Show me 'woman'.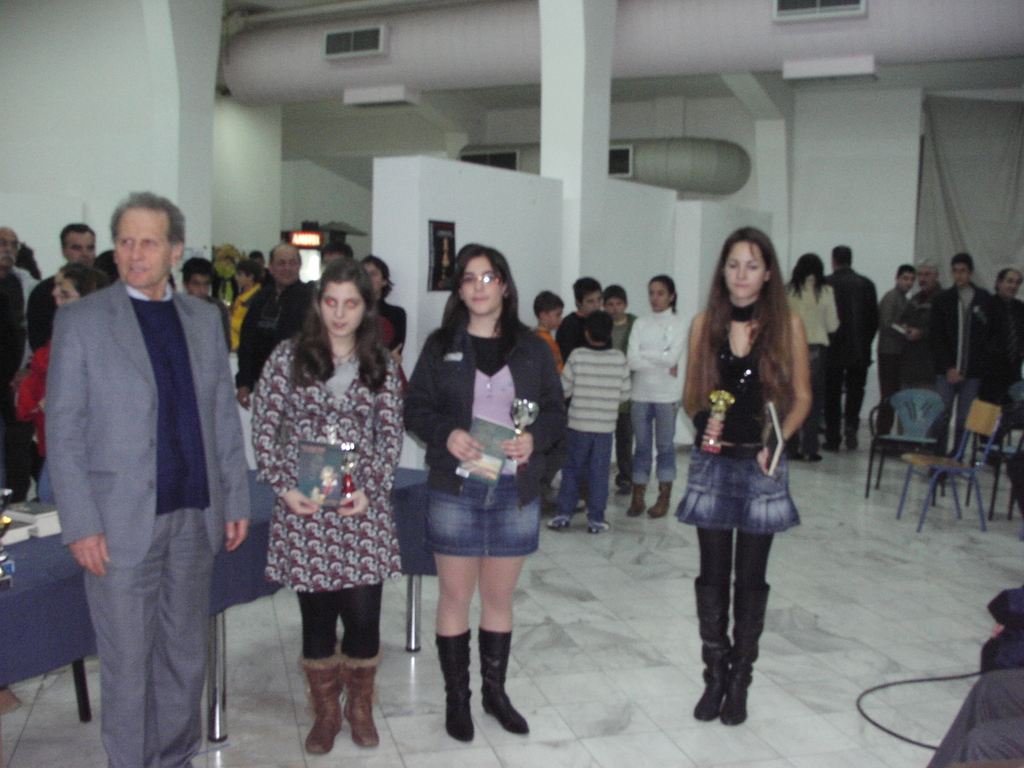
'woman' is here: (241,251,417,753).
